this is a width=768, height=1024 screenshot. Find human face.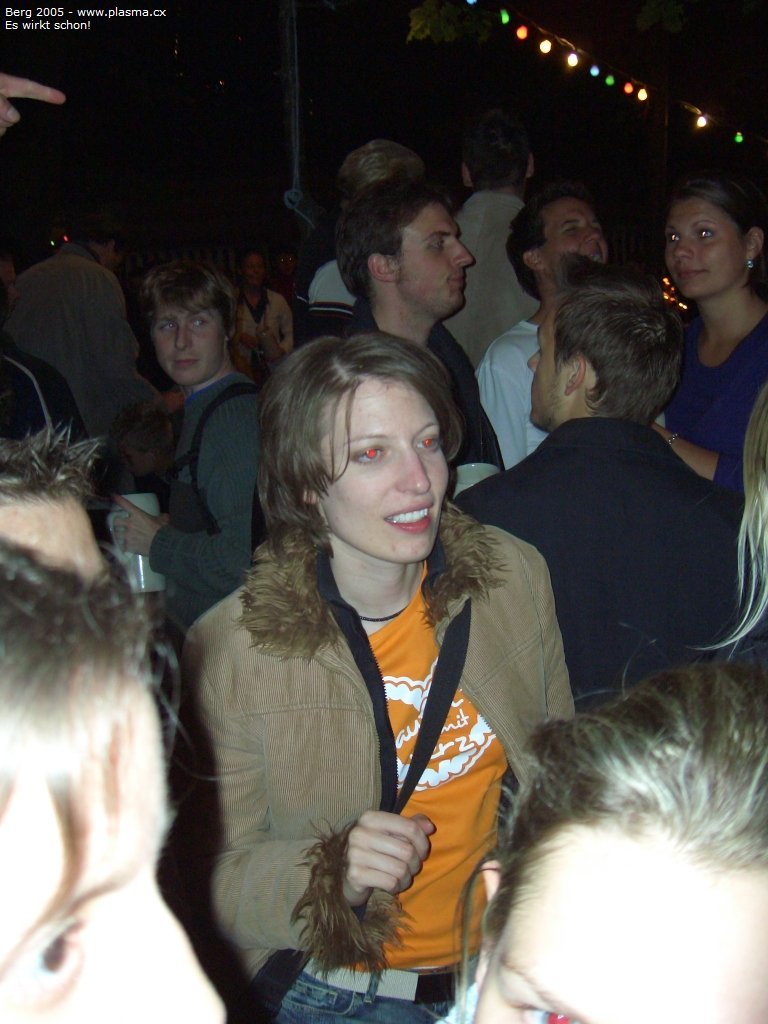
Bounding box: <region>302, 360, 446, 563</region>.
